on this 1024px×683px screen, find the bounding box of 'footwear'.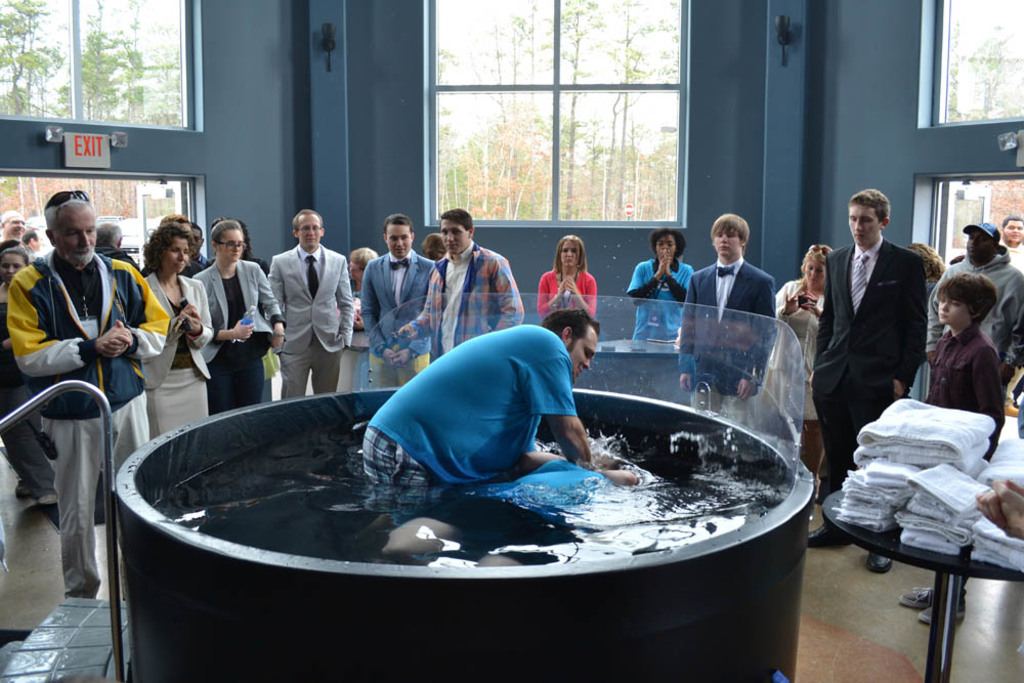
Bounding box: (865, 551, 897, 573).
